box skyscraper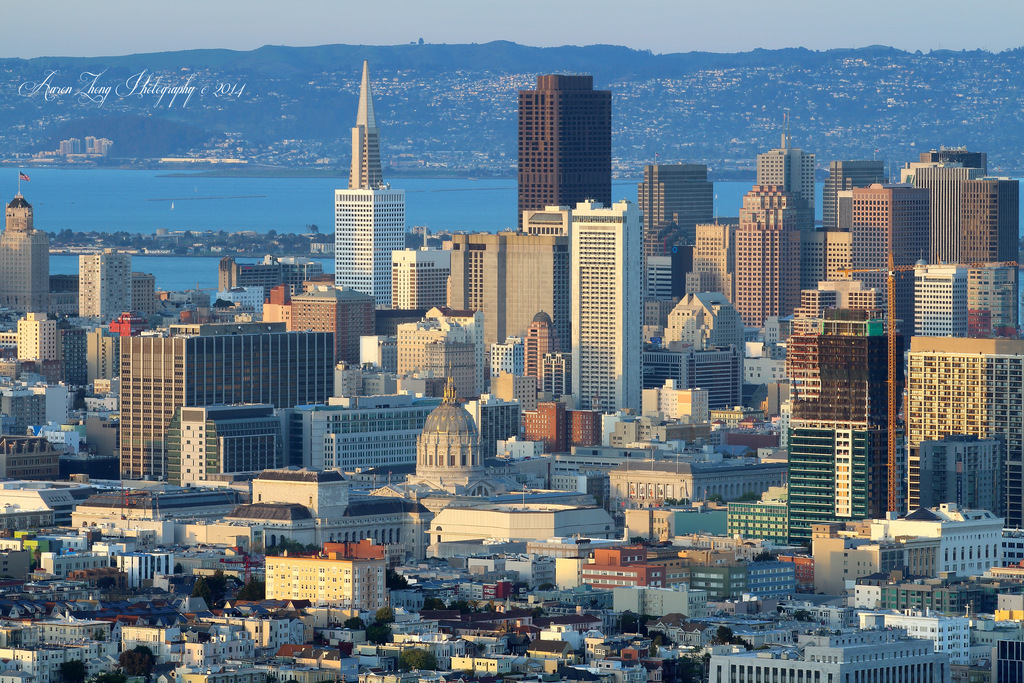
[481,345,524,404]
